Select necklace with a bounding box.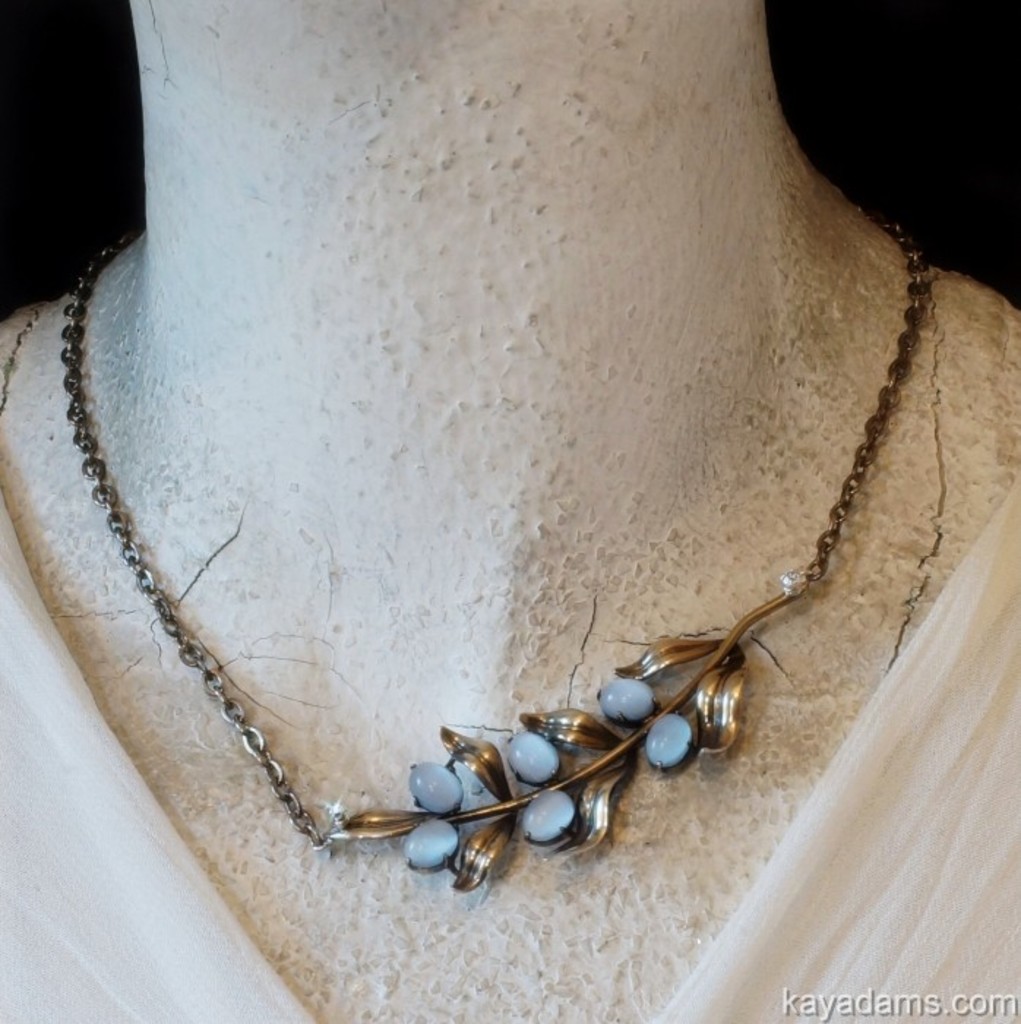
x1=59 y1=219 x2=929 y2=906.
